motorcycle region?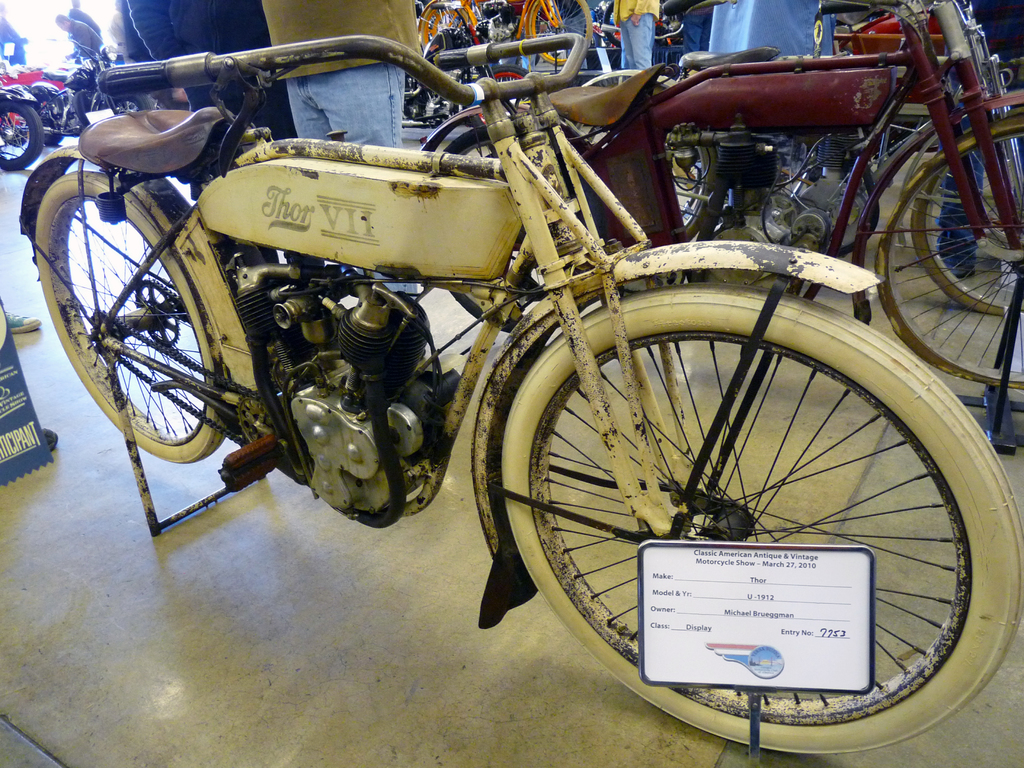
[408, 1, 1023, 463]
